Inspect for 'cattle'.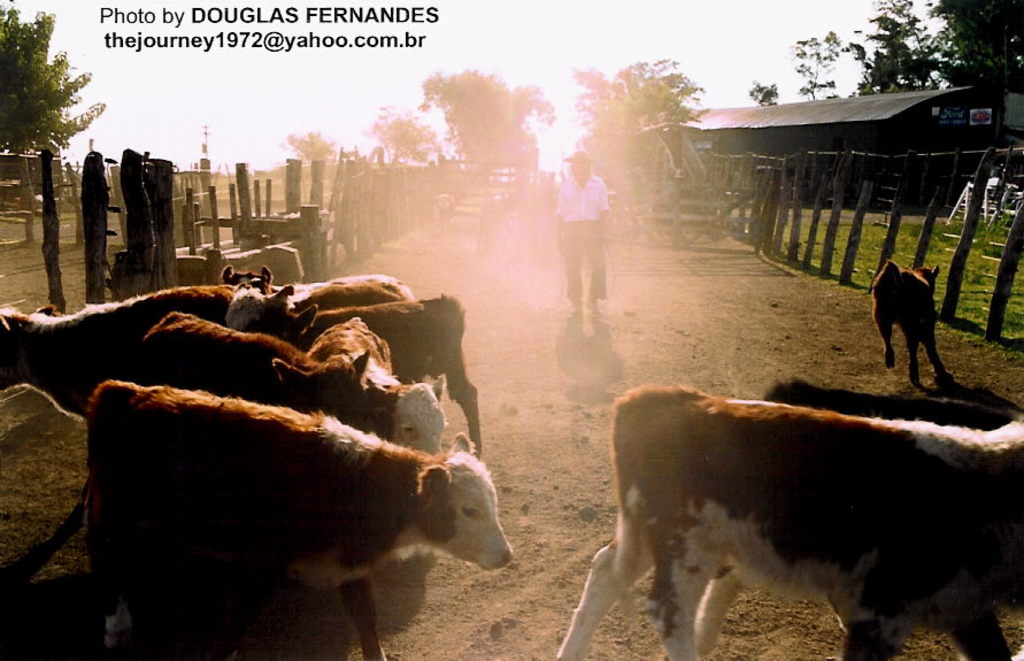
Inspection: 864, 263, 950, 384.
